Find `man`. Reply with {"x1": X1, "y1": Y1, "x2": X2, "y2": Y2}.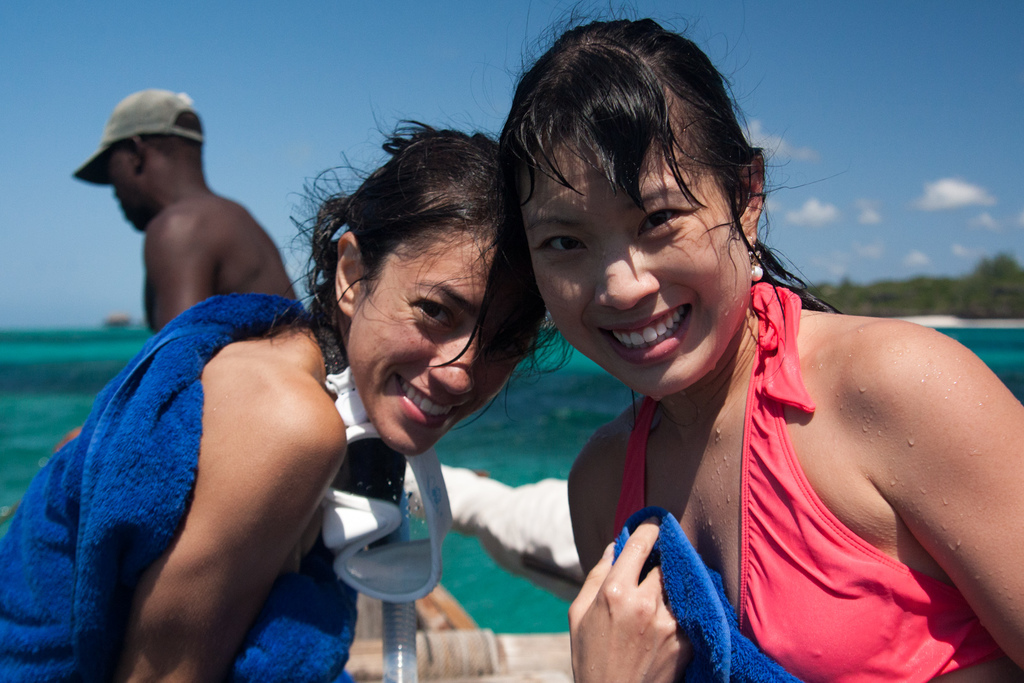
{"x1": 67, "y1": 84, "x2": 297, "y2": 335}.
